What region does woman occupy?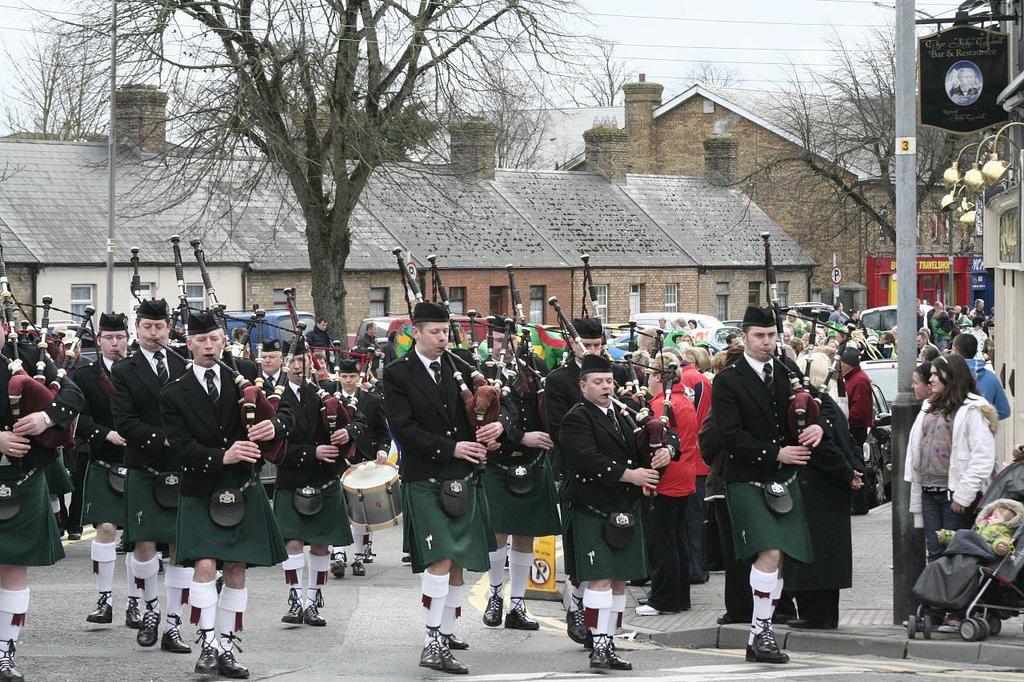
<region>930, 309, 952, 349</region>.
